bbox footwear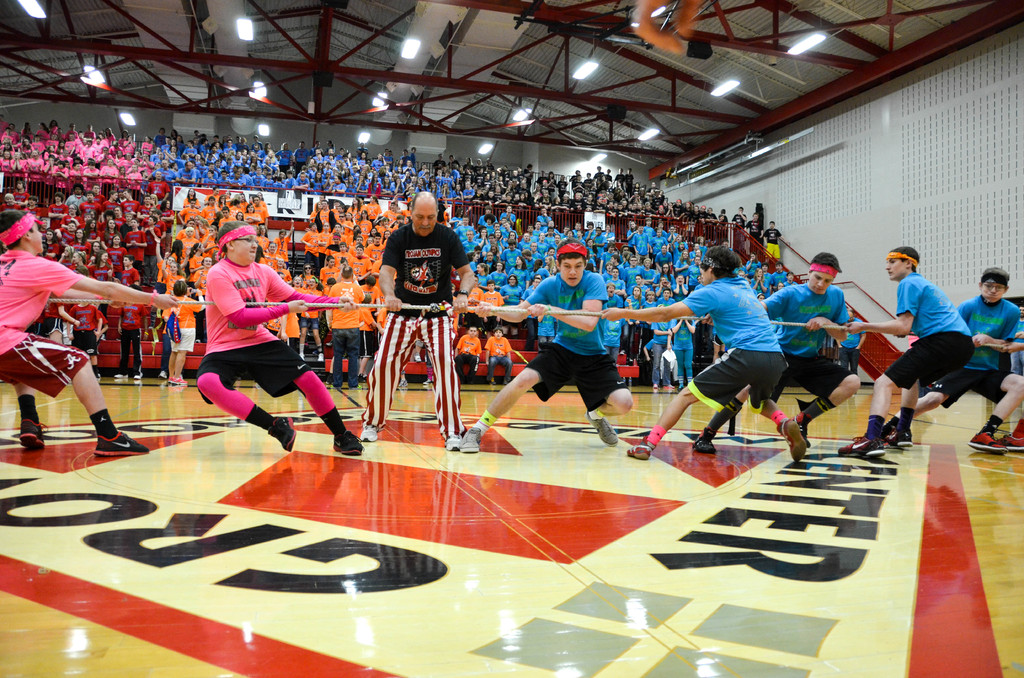
(left=893, top=428, right=913, bottom=449)
